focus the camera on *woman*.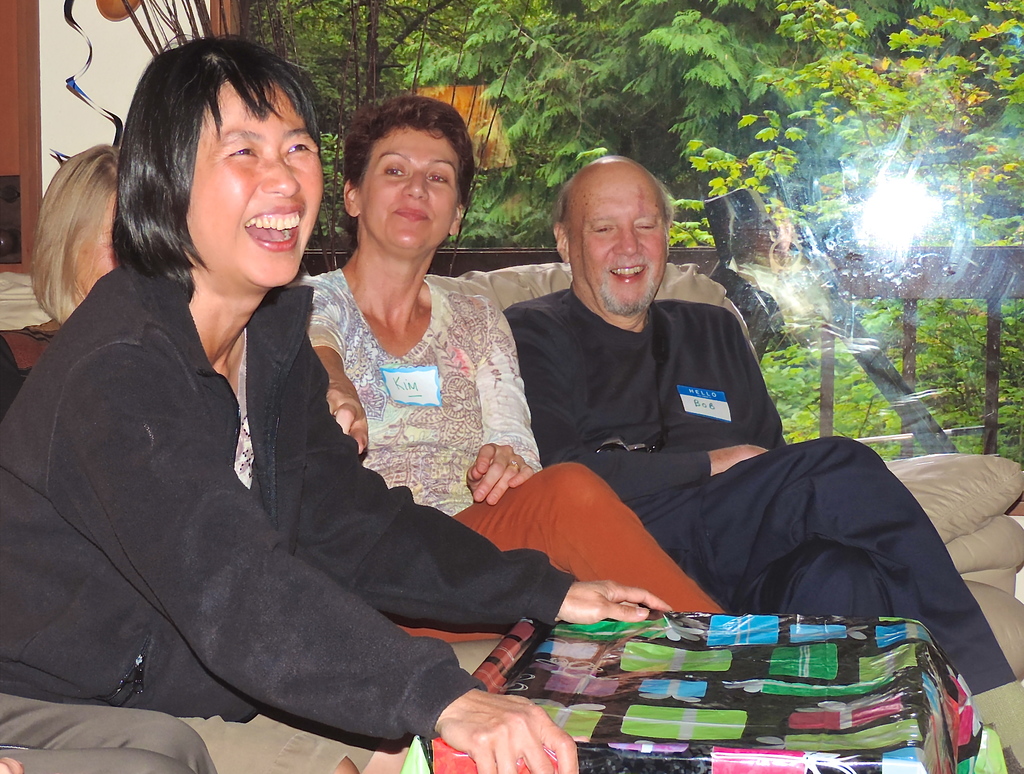
Focus region: bbox(294, 95, 728, 616).
